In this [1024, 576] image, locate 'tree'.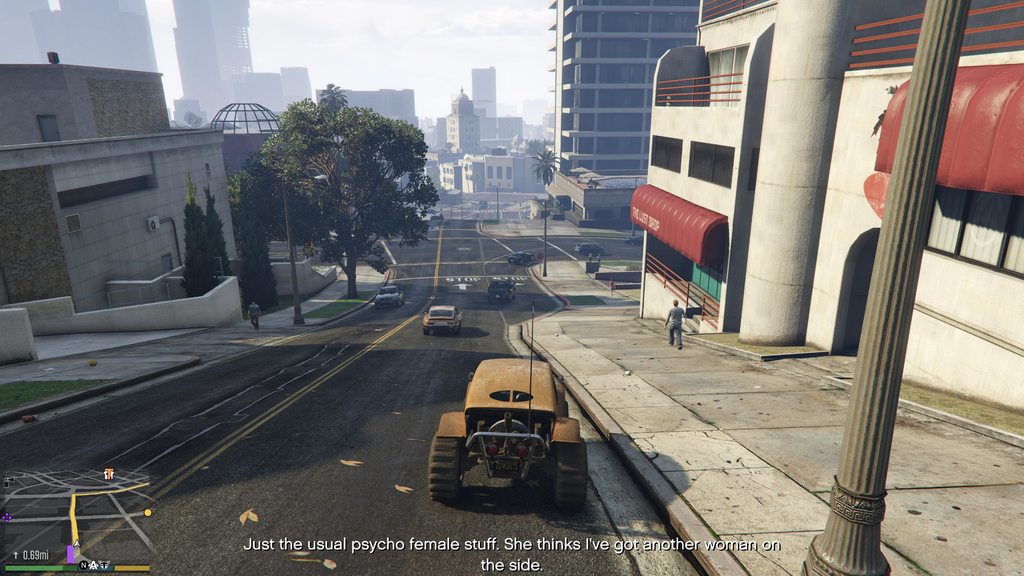
Bounding box: (247,82,436,309).
